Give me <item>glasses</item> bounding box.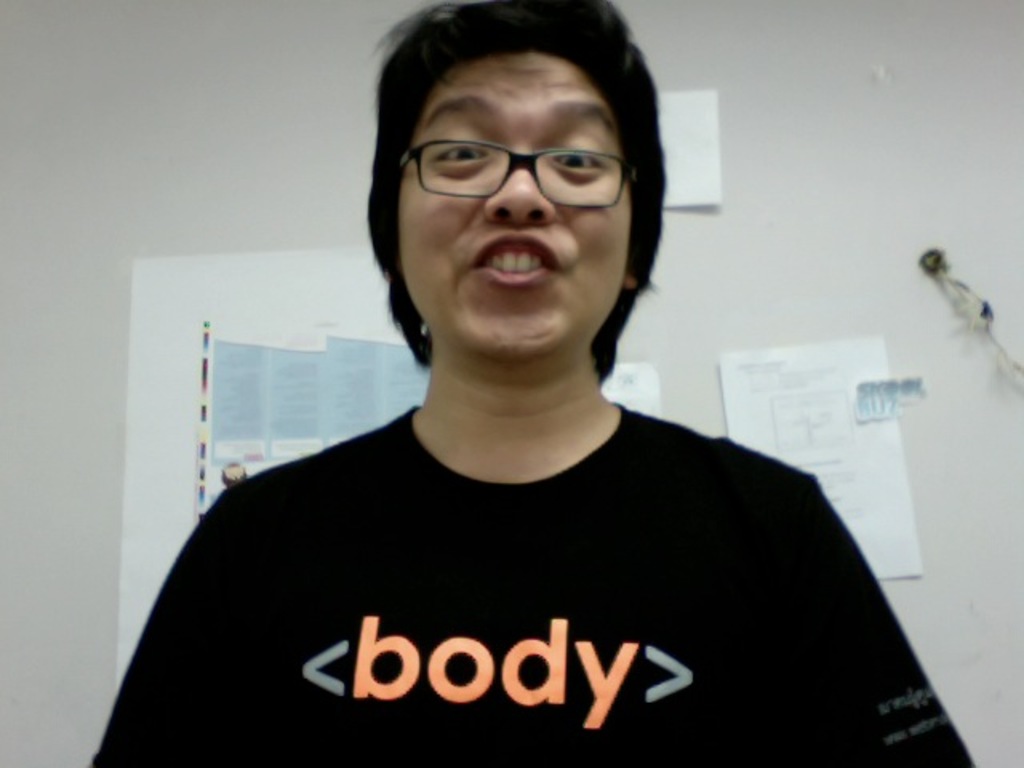
l=381, t=112, r=645, b=206.
